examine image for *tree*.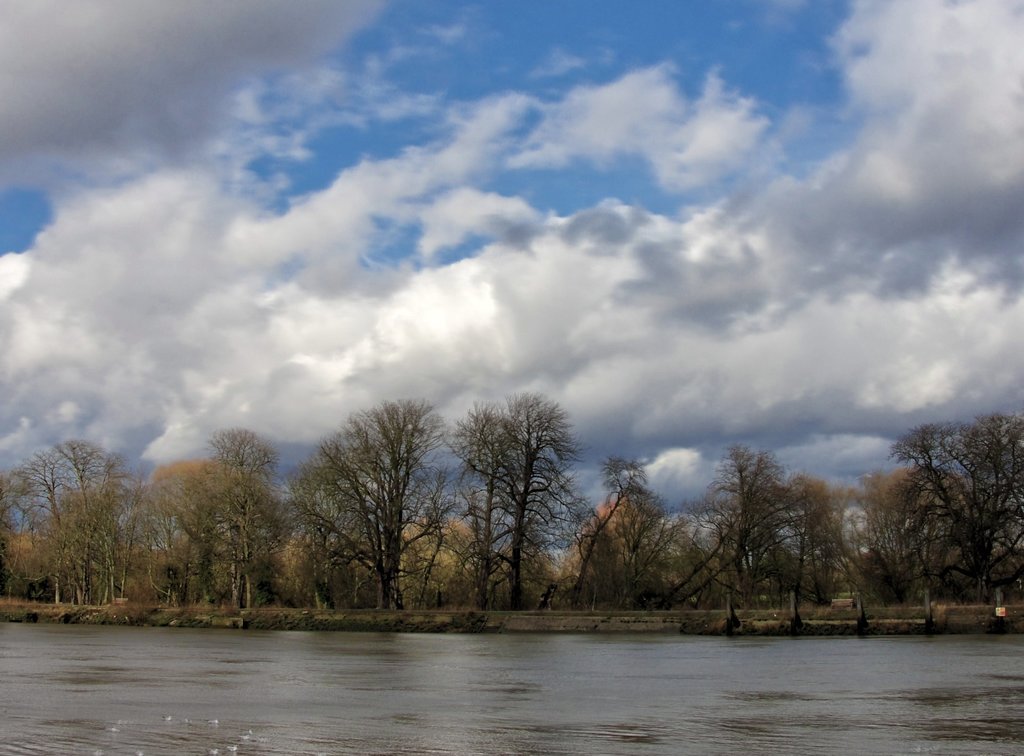
Examination result: [x1=838, y1=450, x2=970, y2=607].
